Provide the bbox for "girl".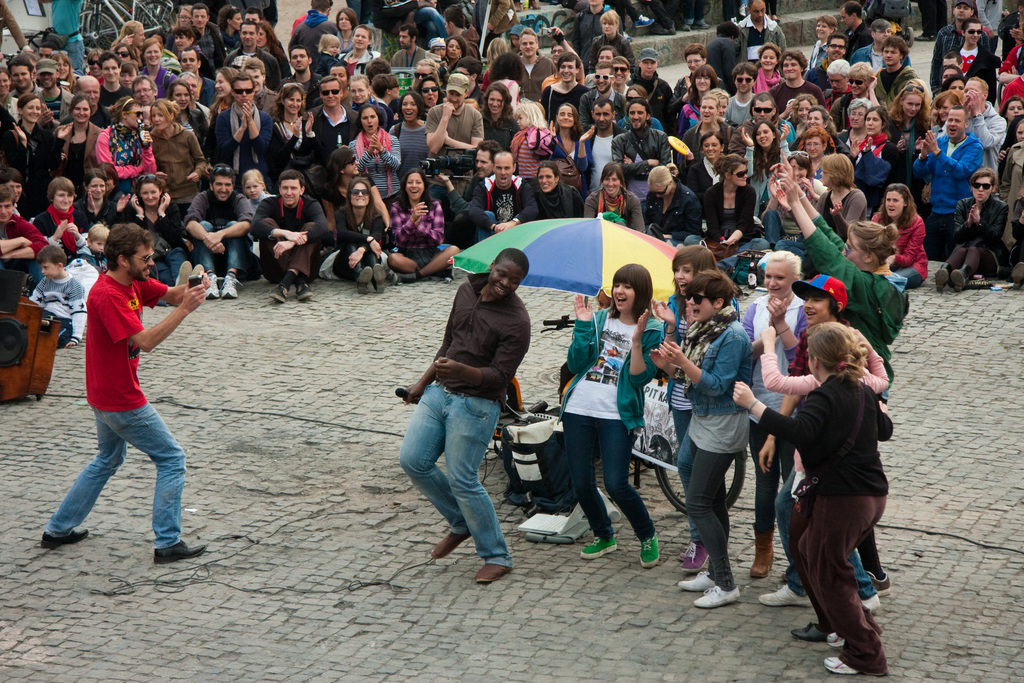
bbox(1, 96, 74, 197).
